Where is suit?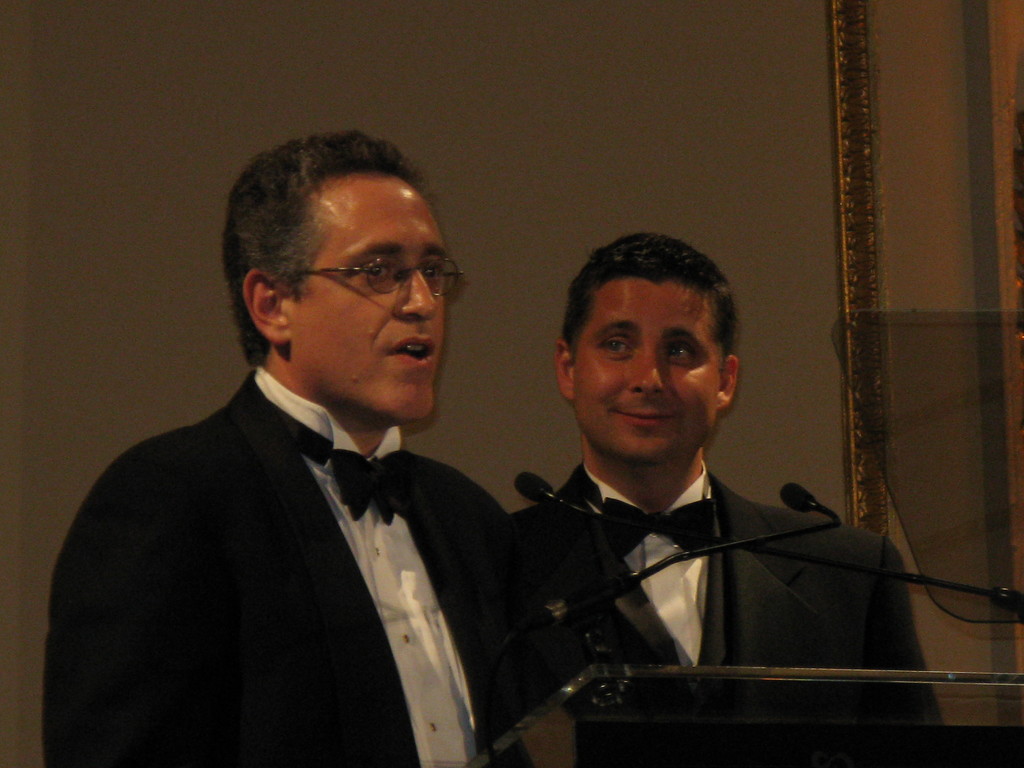
(x1=37, y1=373, x2=558, y2=767).
